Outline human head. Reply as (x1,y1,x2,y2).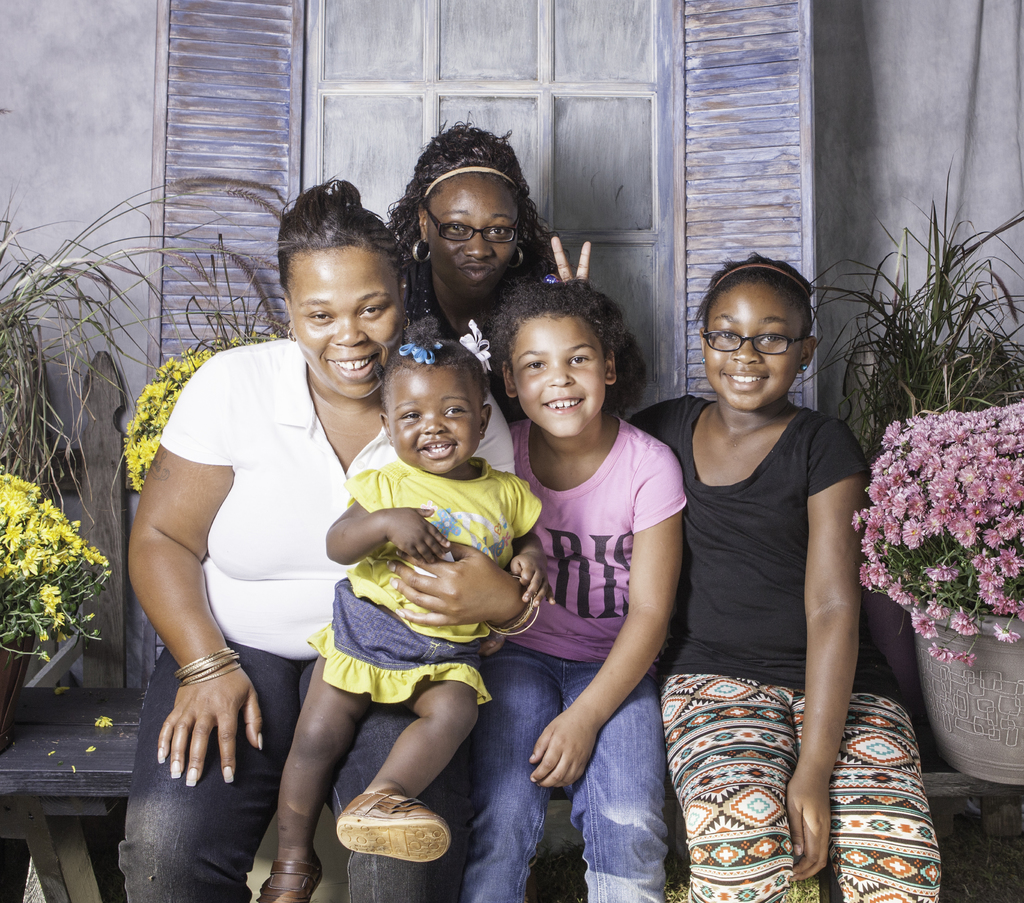
(488,275,644,443).
